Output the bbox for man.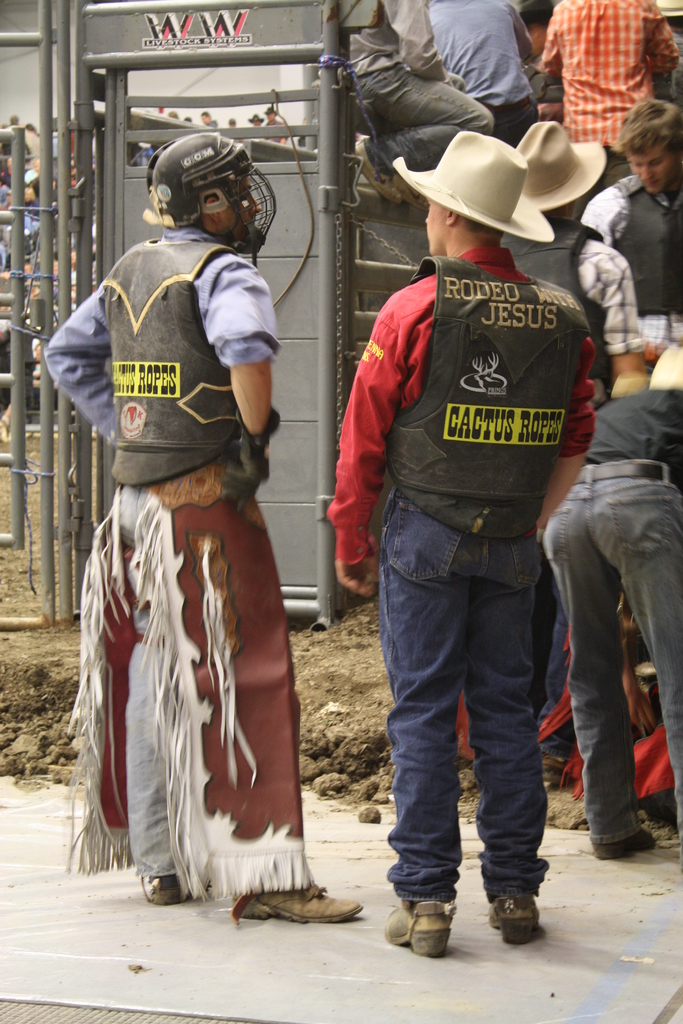
left=40, top=131, right=366, bottom=925.
